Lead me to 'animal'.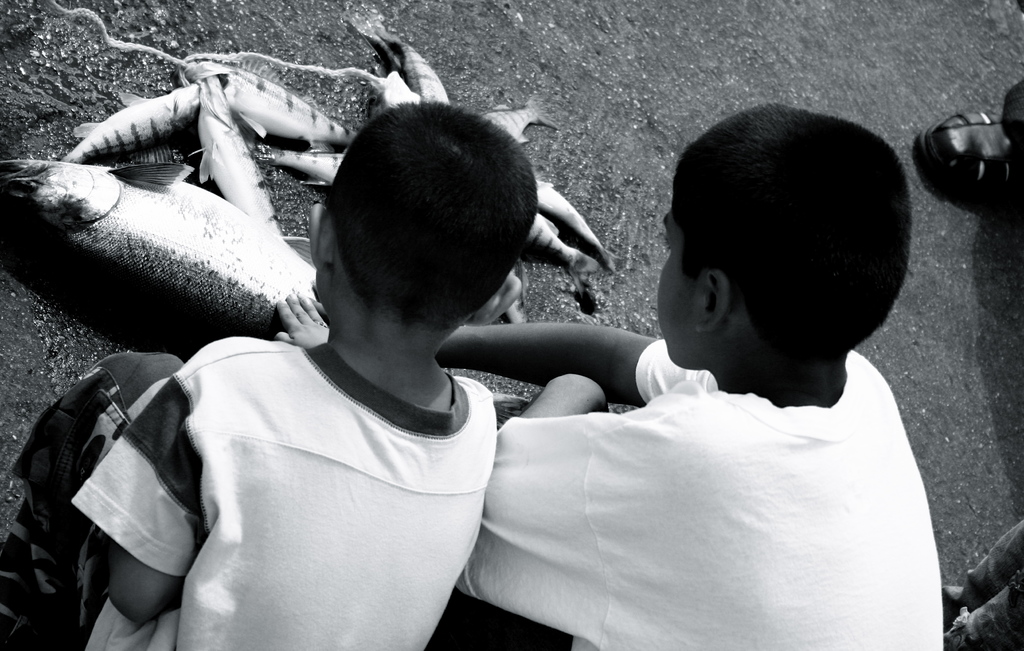
Lead to crop(268, 153, 344, 203).
